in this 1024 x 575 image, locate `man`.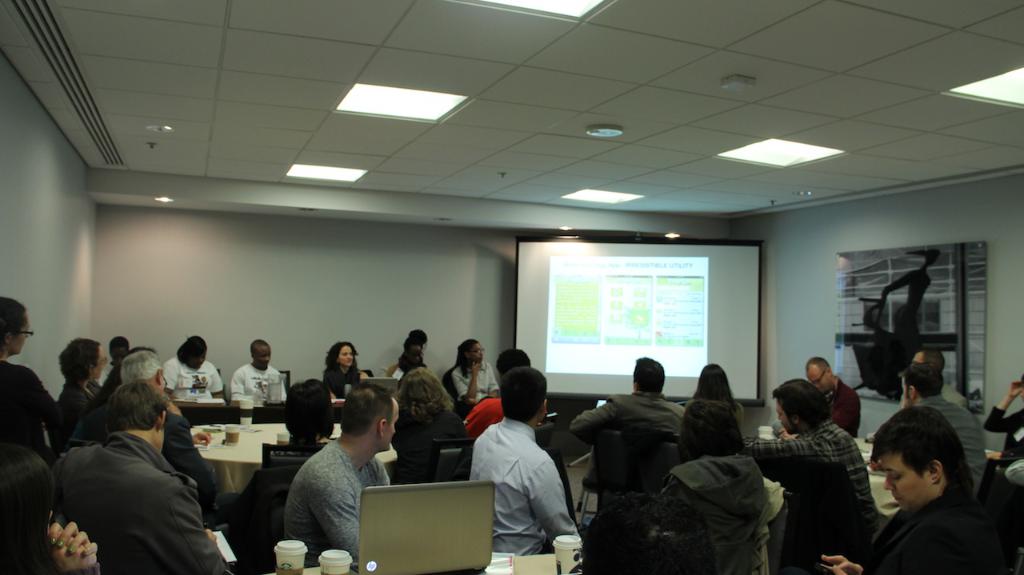
Bounding box: box(461, 362, 565, 537).
